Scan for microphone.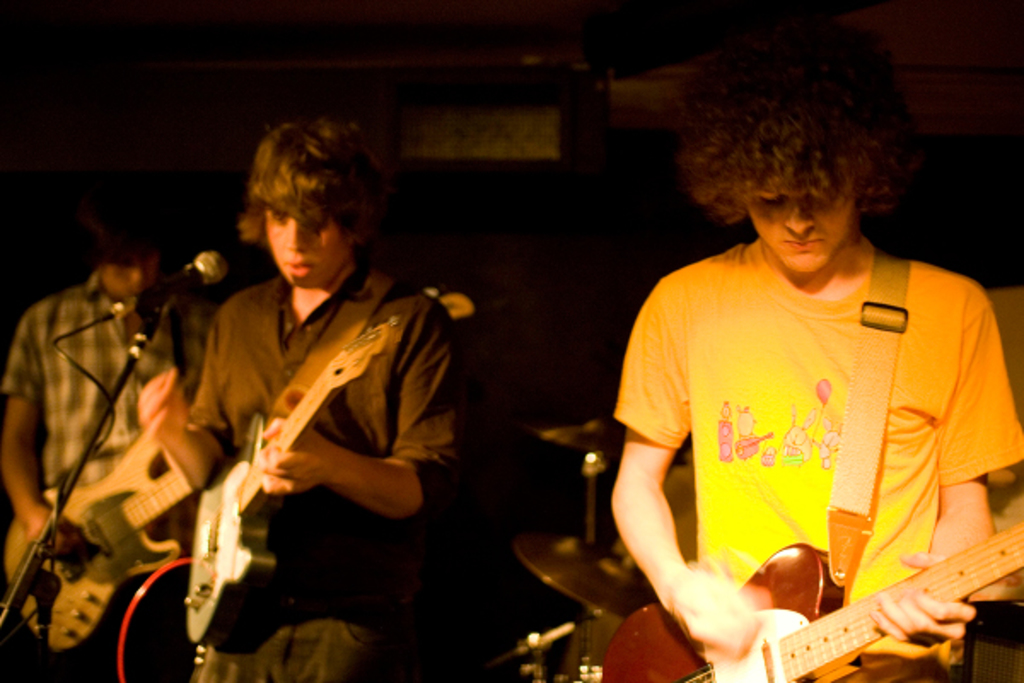
Scan result: box=[111, 253, 220, 309].
